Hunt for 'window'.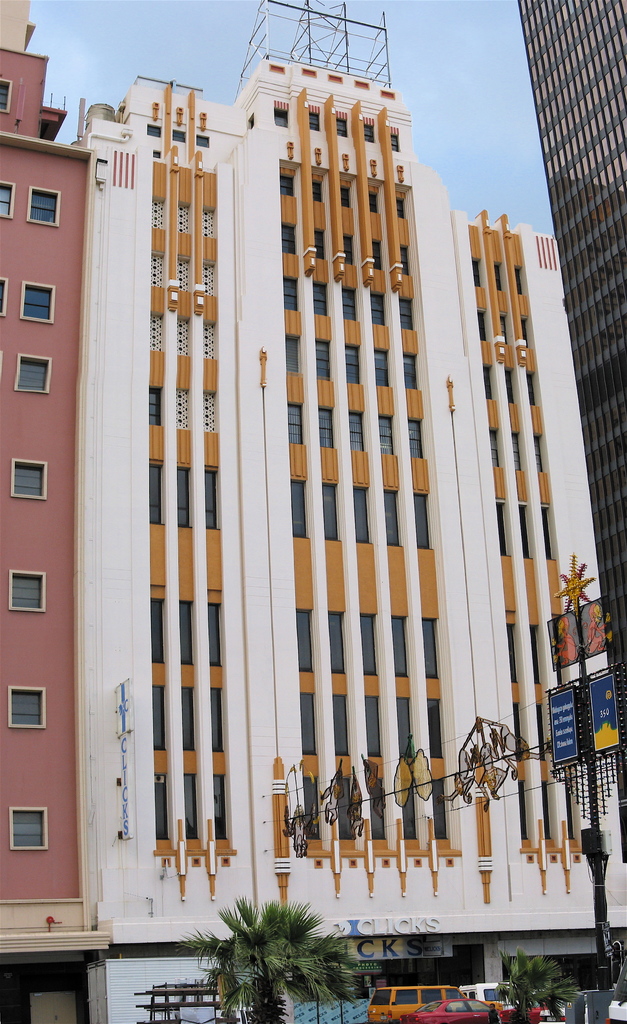
Hunted down at rect(399, 296, 409, 330).
